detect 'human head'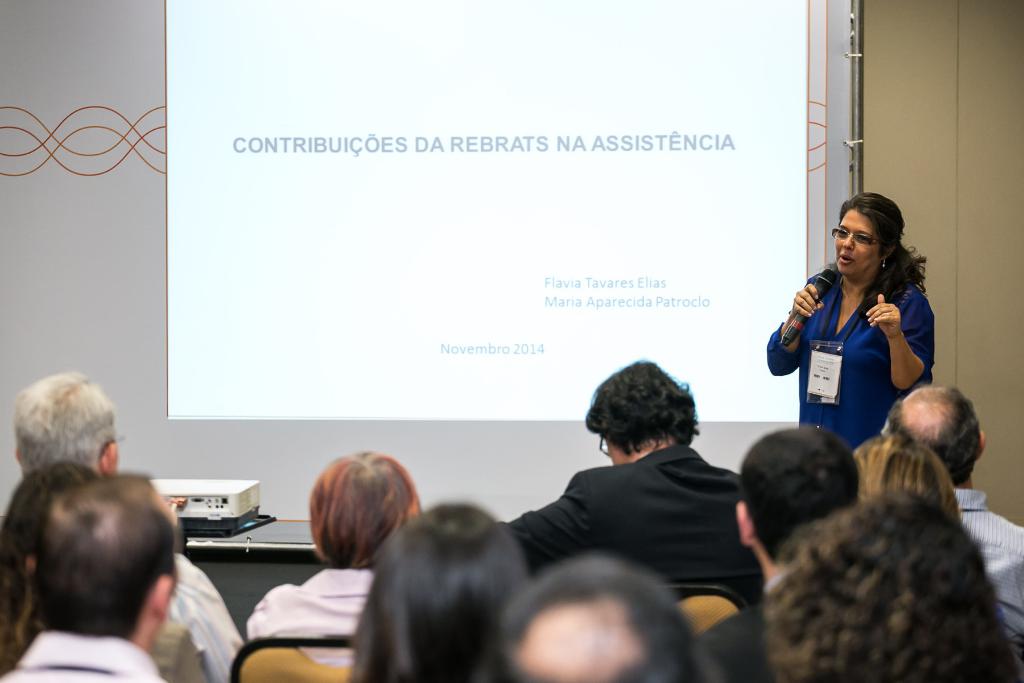
x1=489, y1=558, x2=707, y2=682
